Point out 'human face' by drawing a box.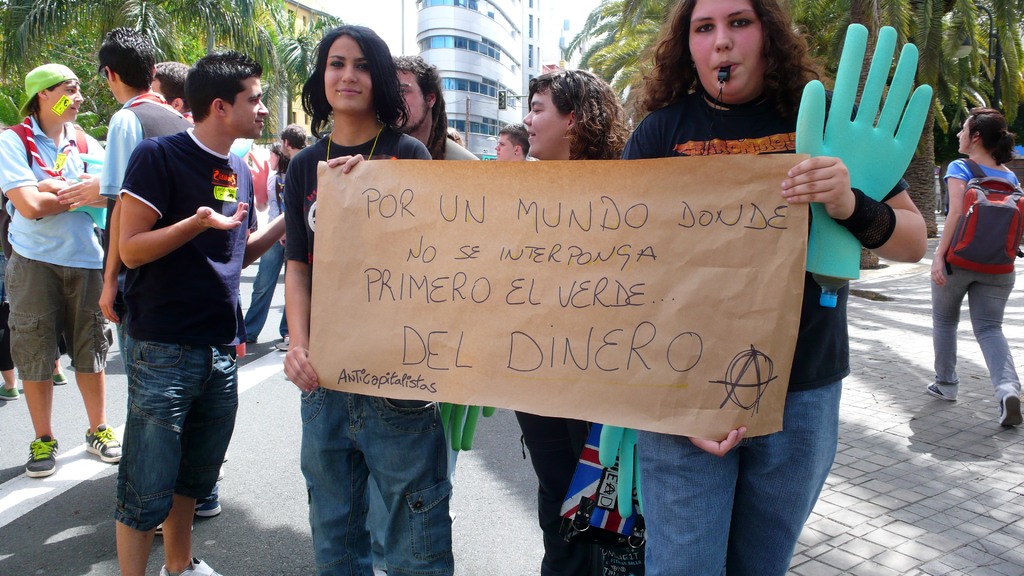
Rect(221, 70, 266, 136).
